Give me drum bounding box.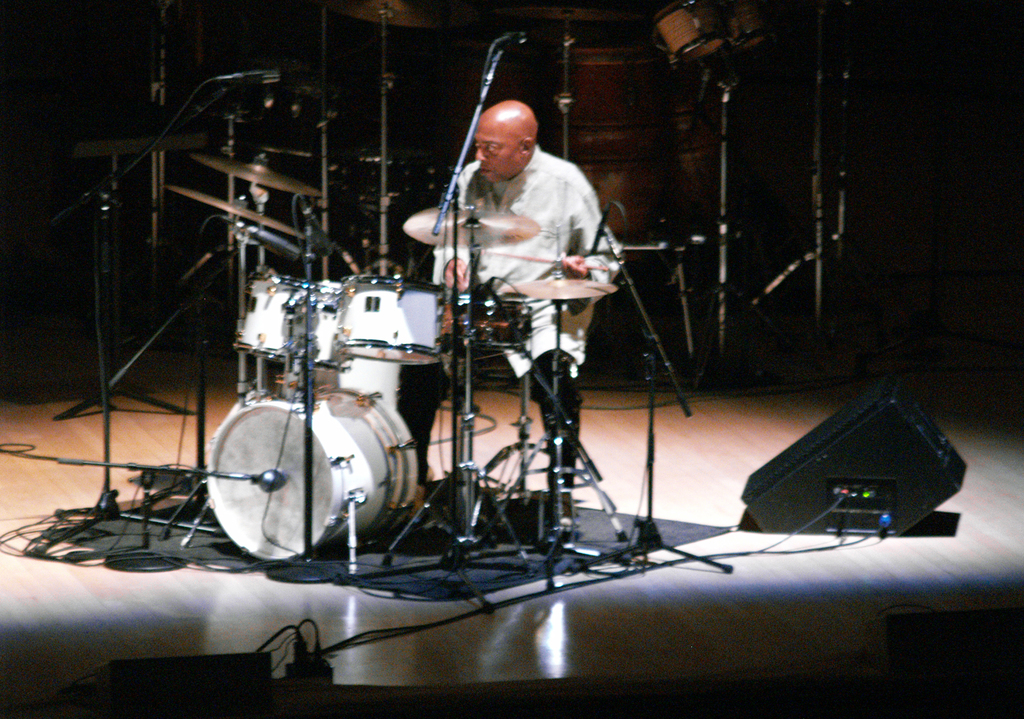
bbox(338, 276, 440, 365).
